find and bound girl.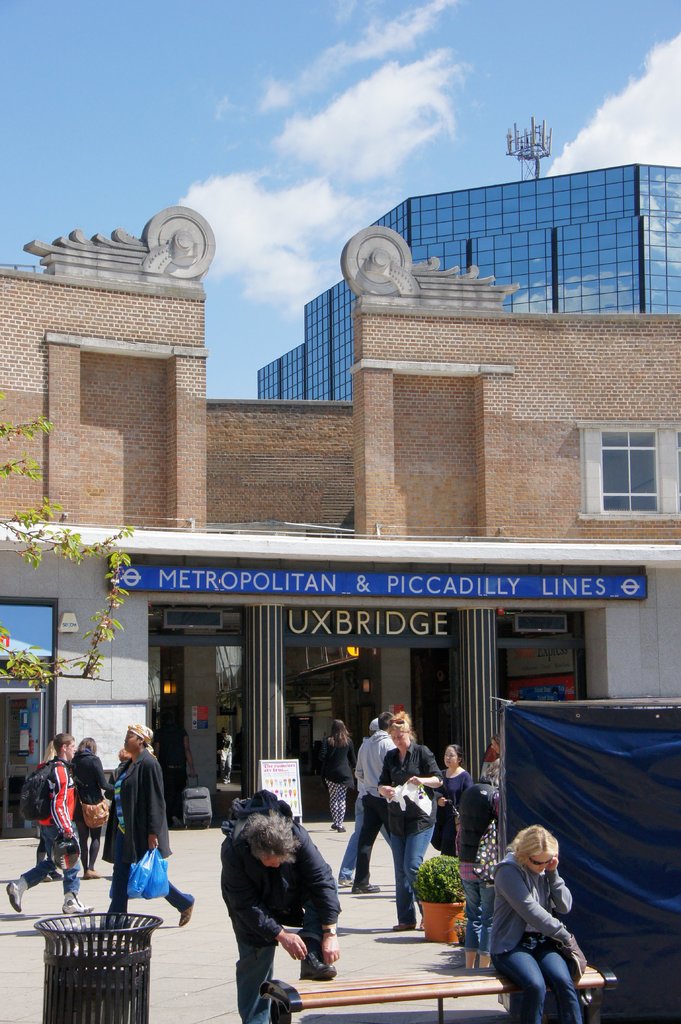
Bound: x1=71 y1=737 x2=115 y2=877.
